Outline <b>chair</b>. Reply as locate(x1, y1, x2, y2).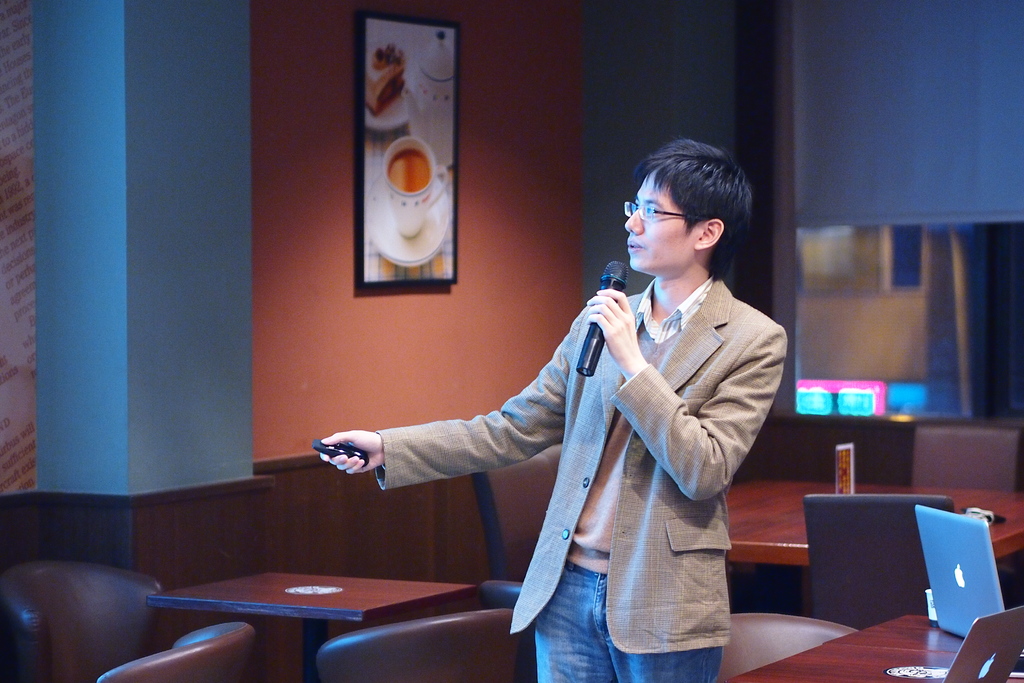
locate(105, 621, 250, 682).
